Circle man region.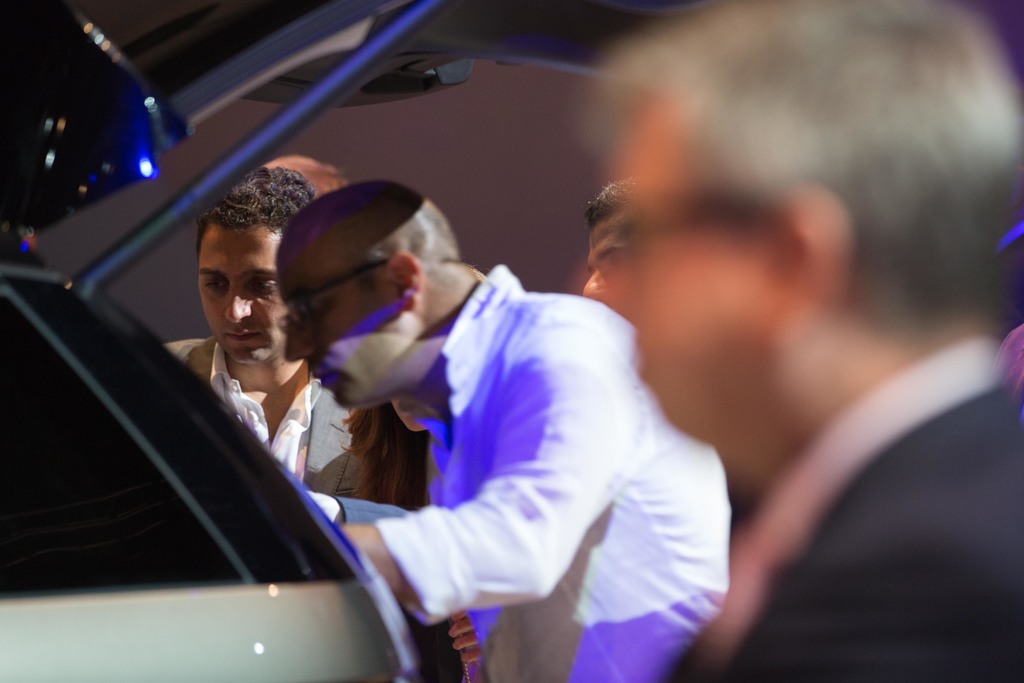
Region: (left=270, top=179, right=739, bottom=682).
